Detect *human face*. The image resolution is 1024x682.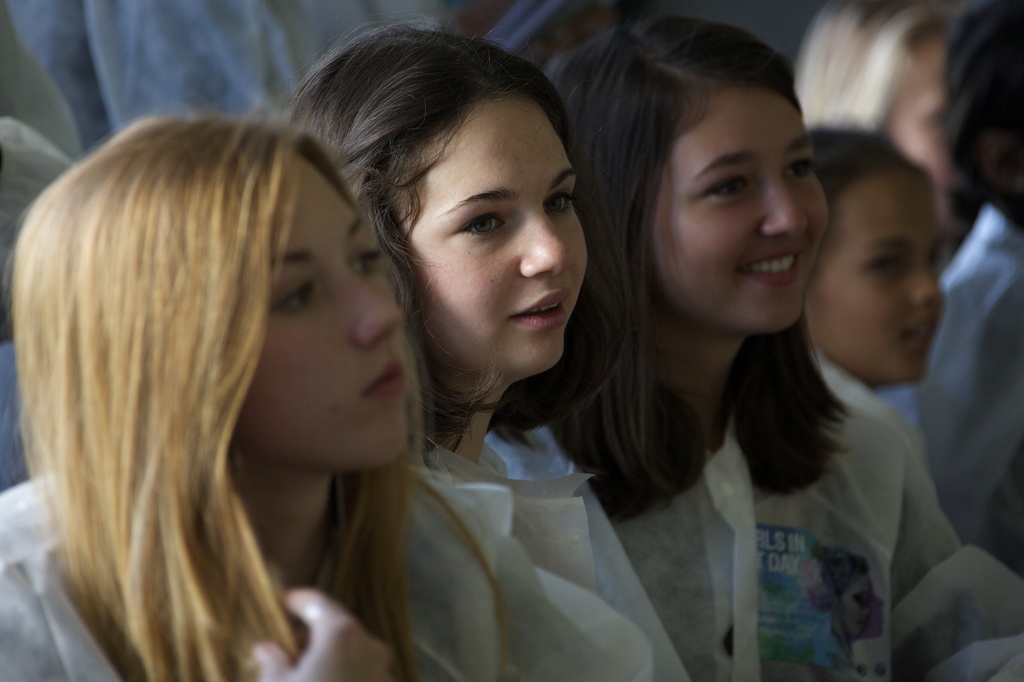
(x1=650, y1=105, x2=826, y2=333).
